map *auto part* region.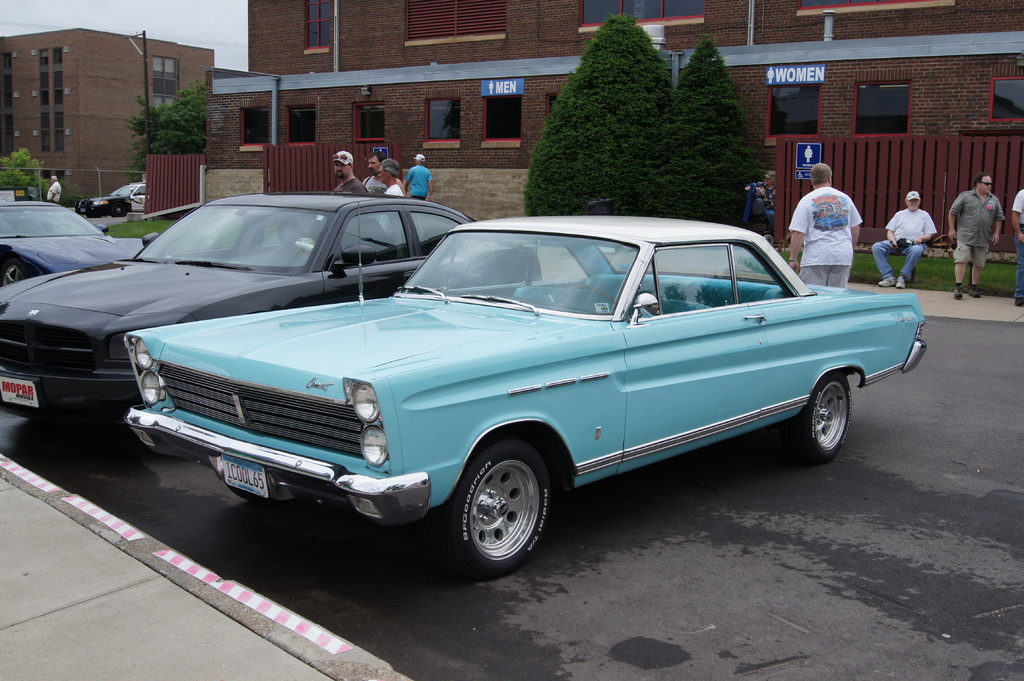
Mapped to bbox=(456, 437, 552, 577).
